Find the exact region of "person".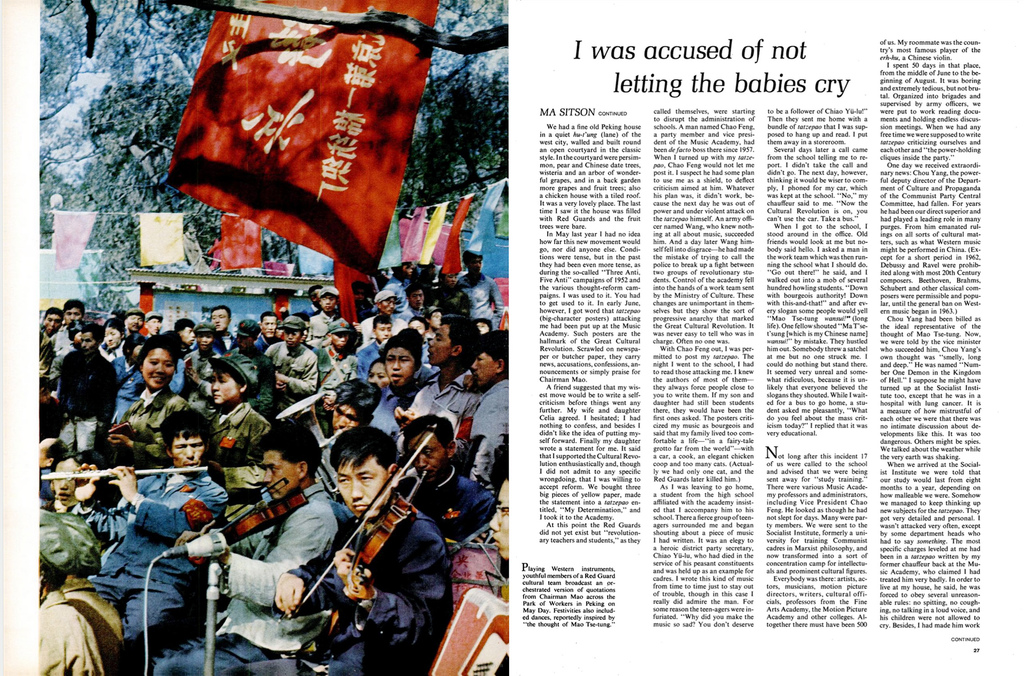
Exact region: {"x1": 271, "y1": 408, "x2": 454, "y2": 675}.
